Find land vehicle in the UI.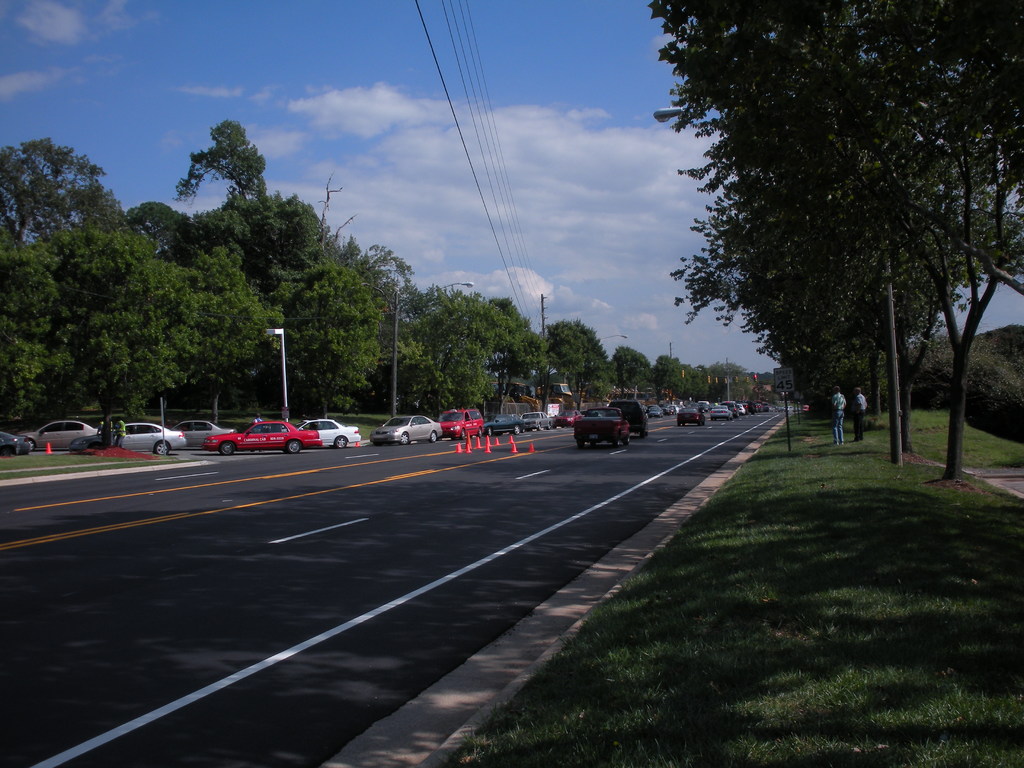
UI element at locate(367, 415, 433, 444).
